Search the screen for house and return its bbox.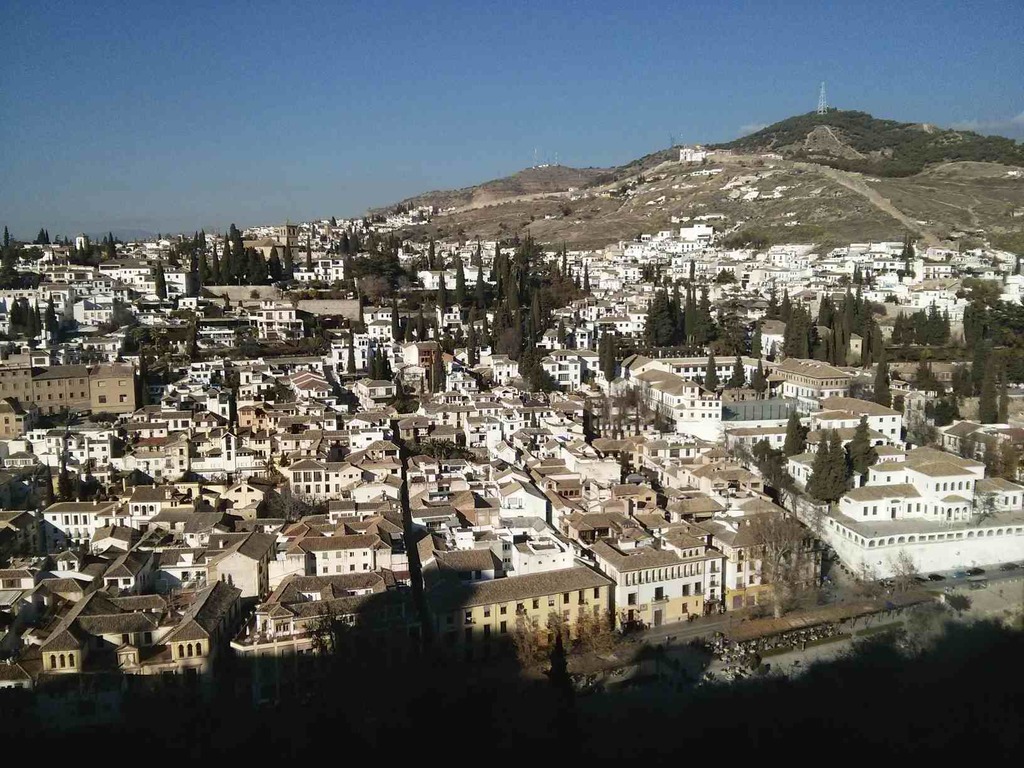
Found: crop(786, 218, 803, 228).
